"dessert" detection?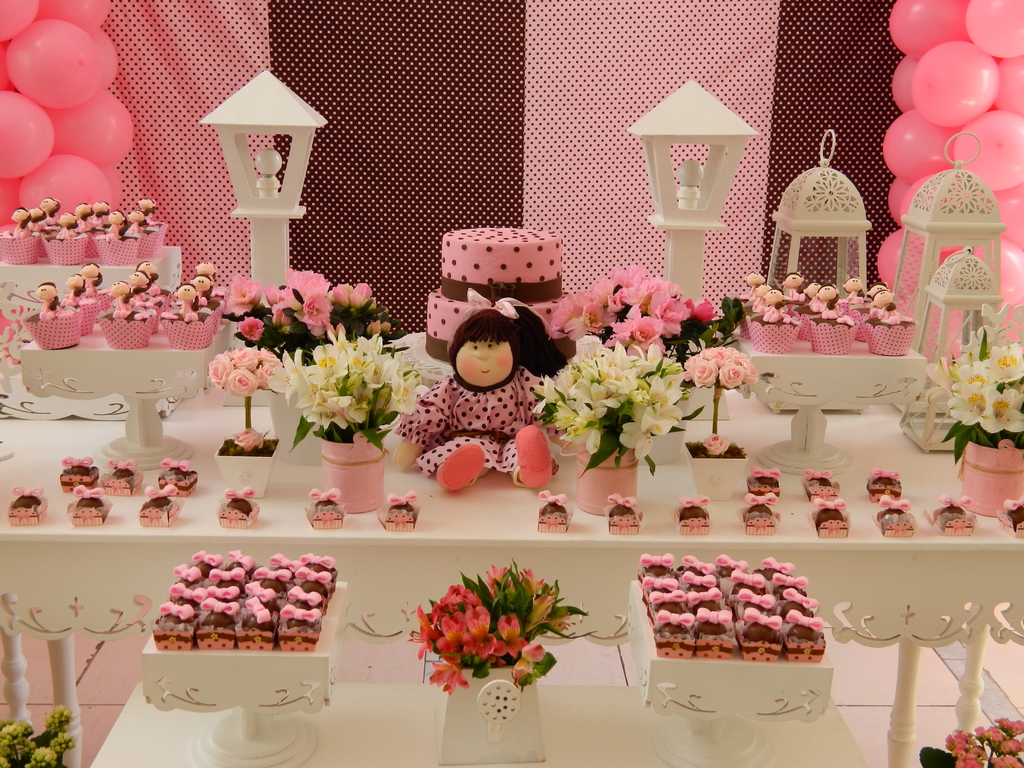
<bbox>218, 488, 259, 527</bbox>
